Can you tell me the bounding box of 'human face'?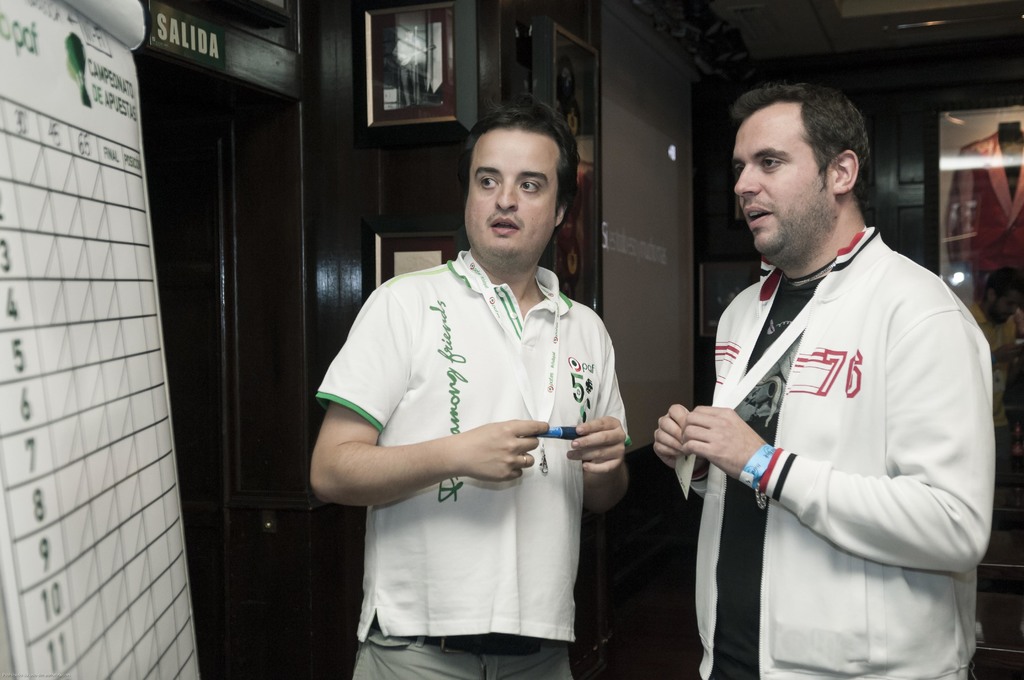
738 110 826 252.
